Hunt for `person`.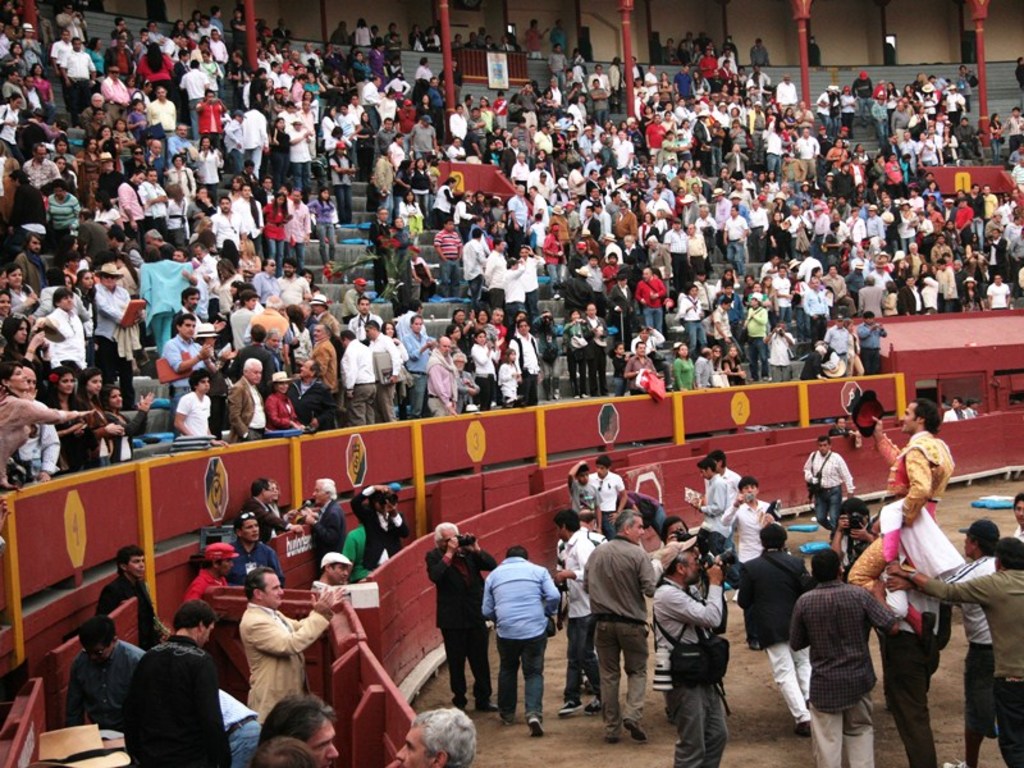
Hunted down at [x1=721, y1=476, x2=781, y2=566].
